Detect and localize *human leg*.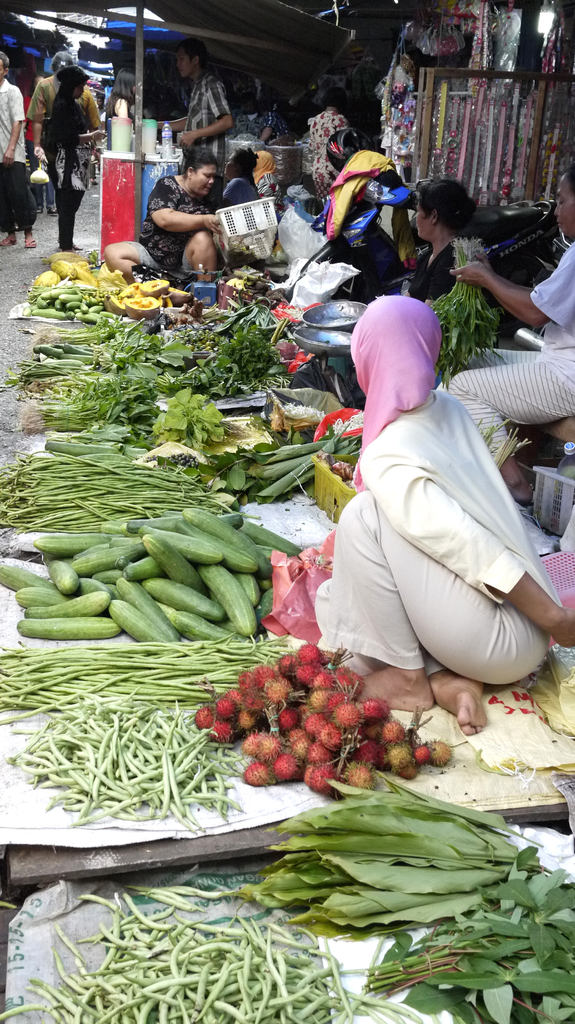
Localized at BBox(448, 356, 574, 504).
